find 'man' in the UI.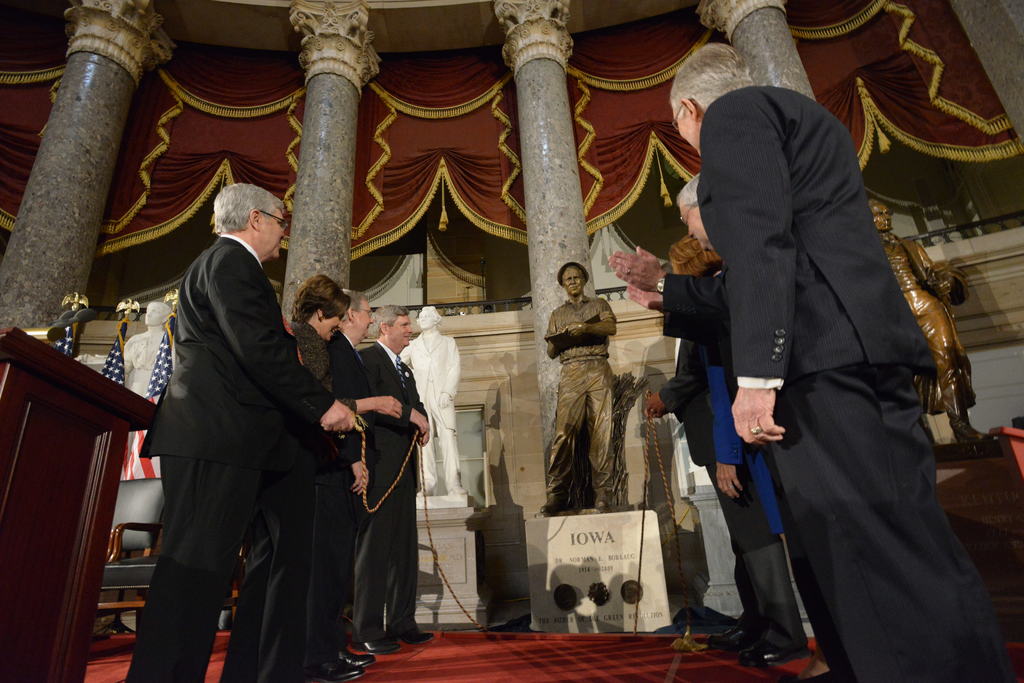
UI element at [360,304,433,654].
